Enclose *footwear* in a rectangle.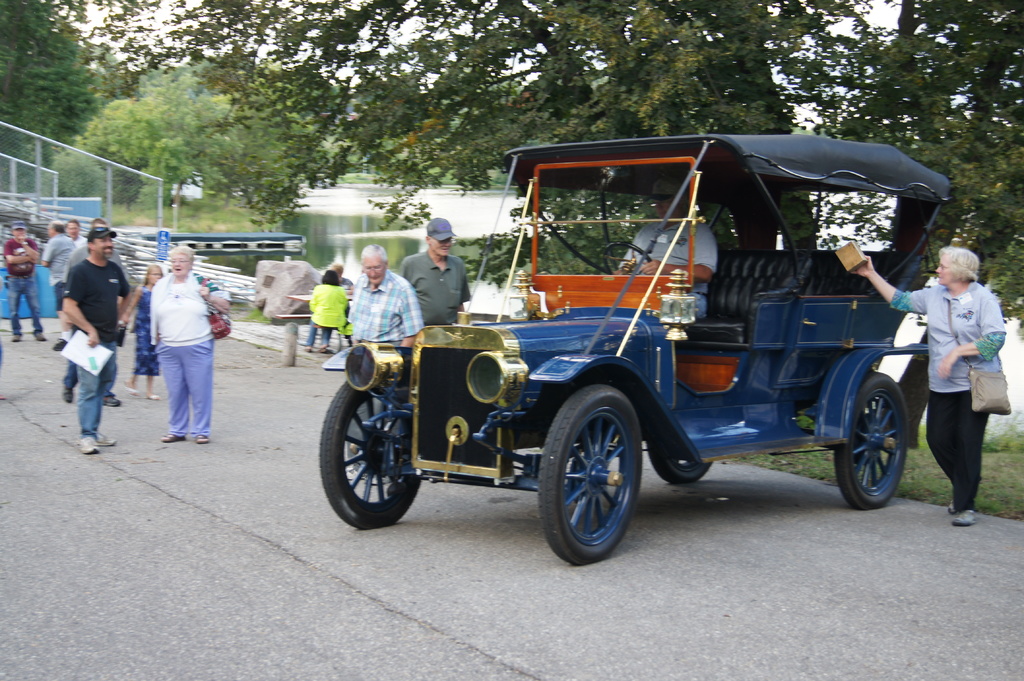
x1=952, y1=509, x2=974, y2=527.
